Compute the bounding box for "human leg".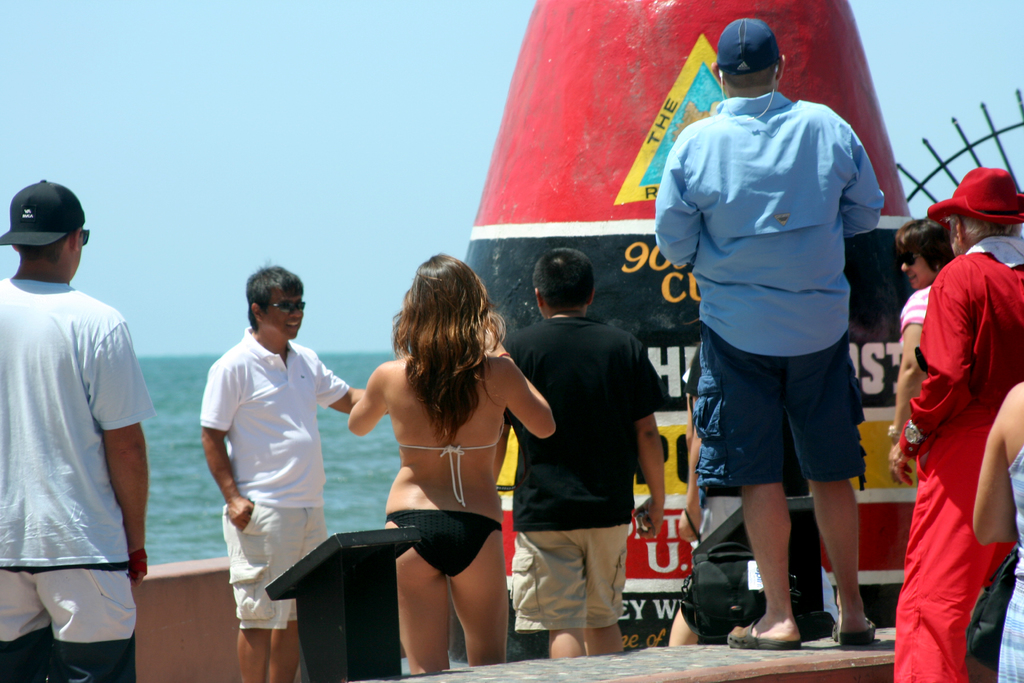
232:503:296:680.
